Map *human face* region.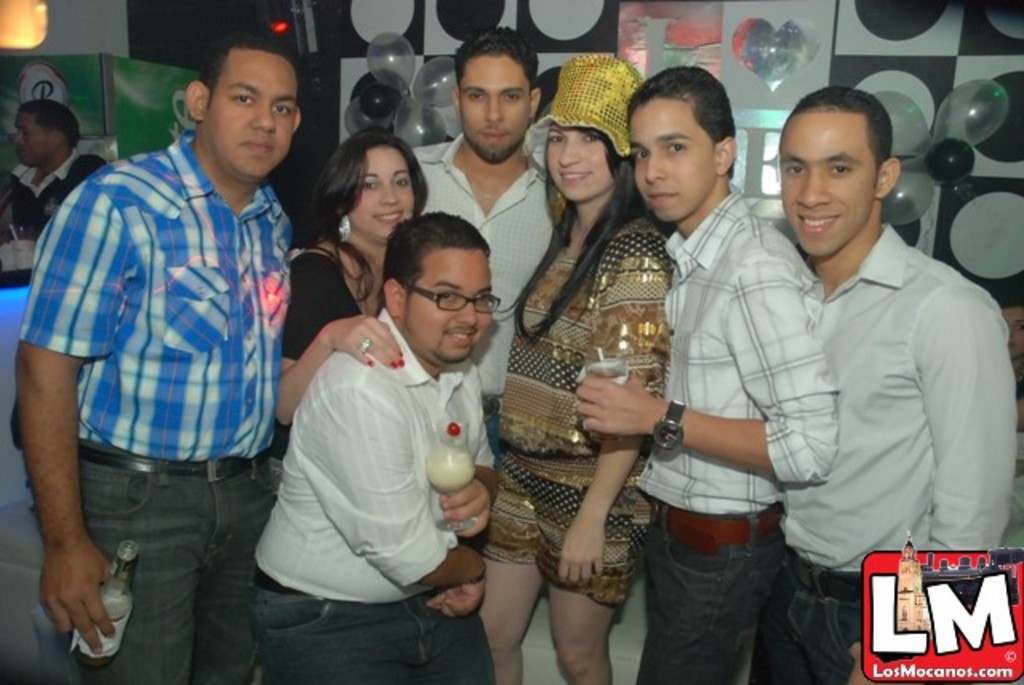
Mapped to (400,250,496,362).
